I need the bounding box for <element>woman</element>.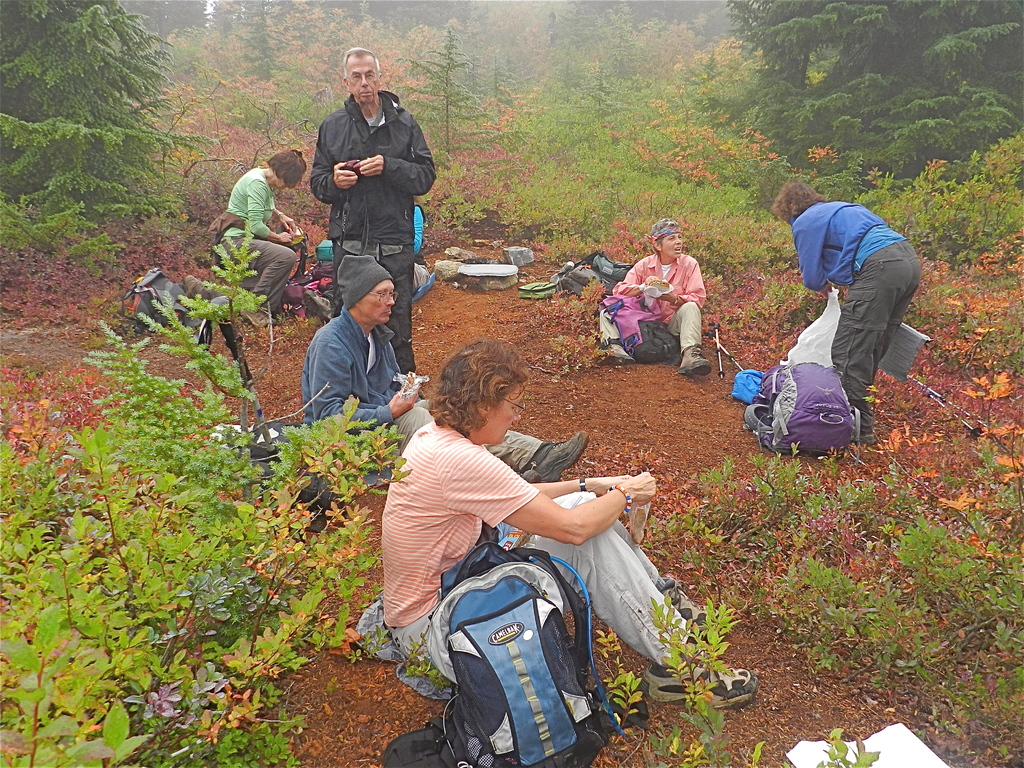
Here it is: select_region(377, 337, 758, 710).
